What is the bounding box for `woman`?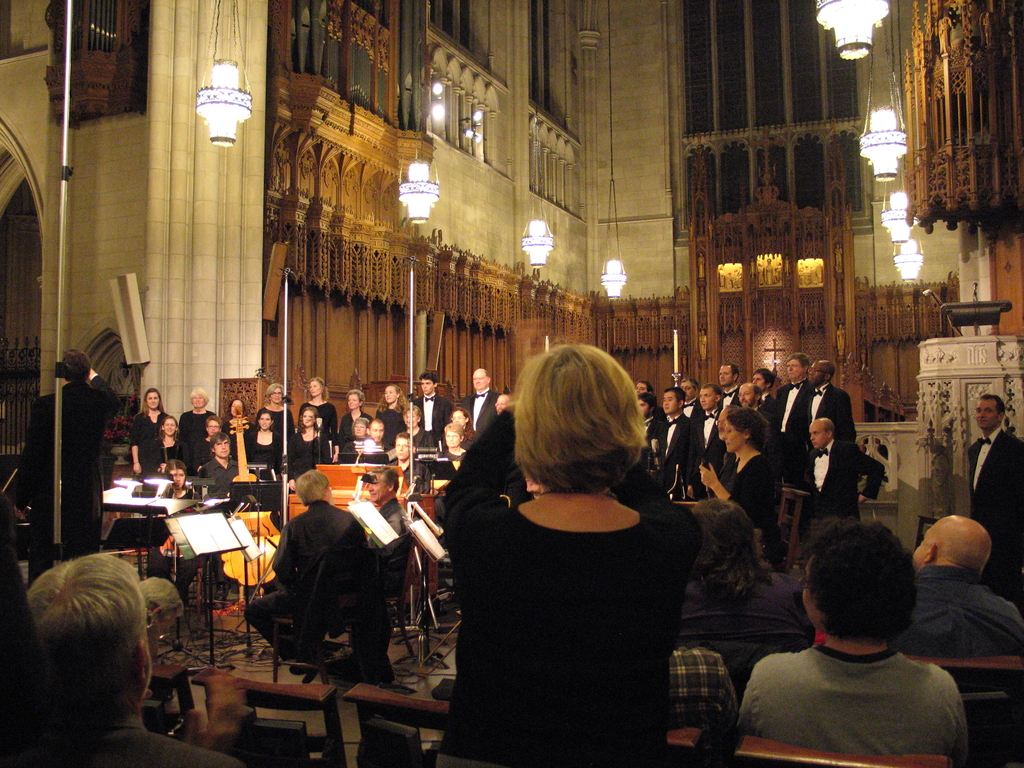
detection(340, 417, 375, 452).
